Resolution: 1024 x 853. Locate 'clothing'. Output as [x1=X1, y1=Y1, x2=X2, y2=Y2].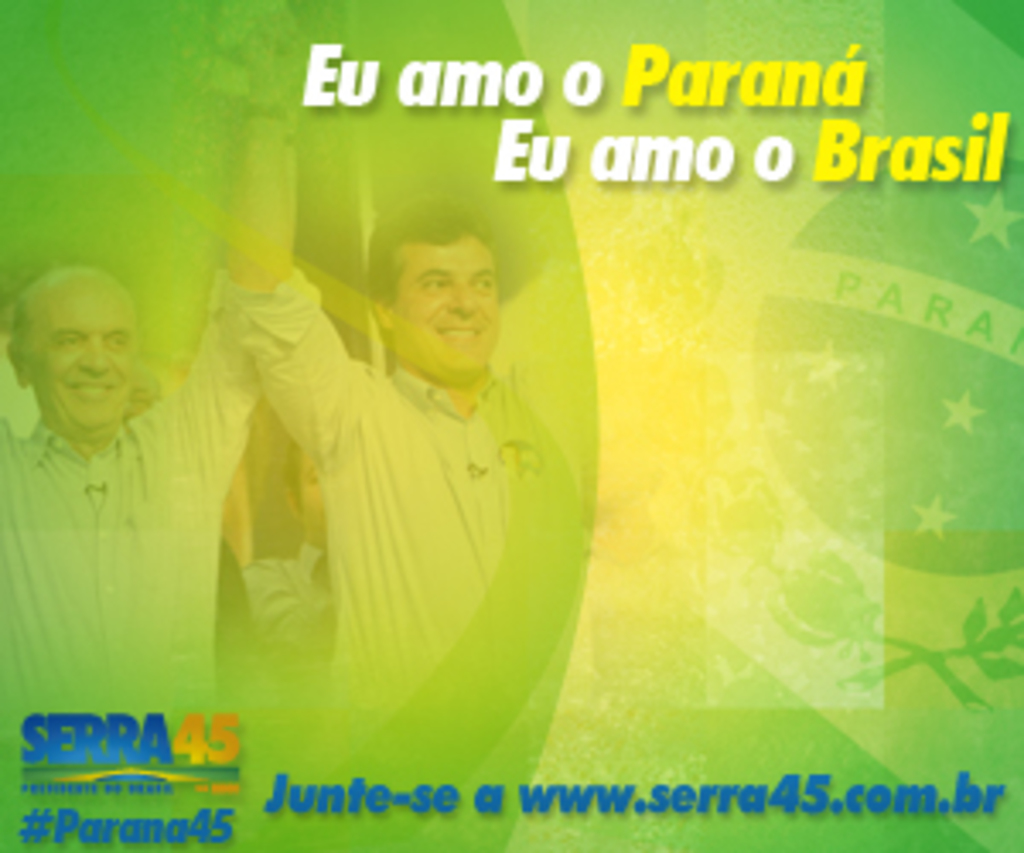
[x1=266, y1=280, x2=526, y2=836].
